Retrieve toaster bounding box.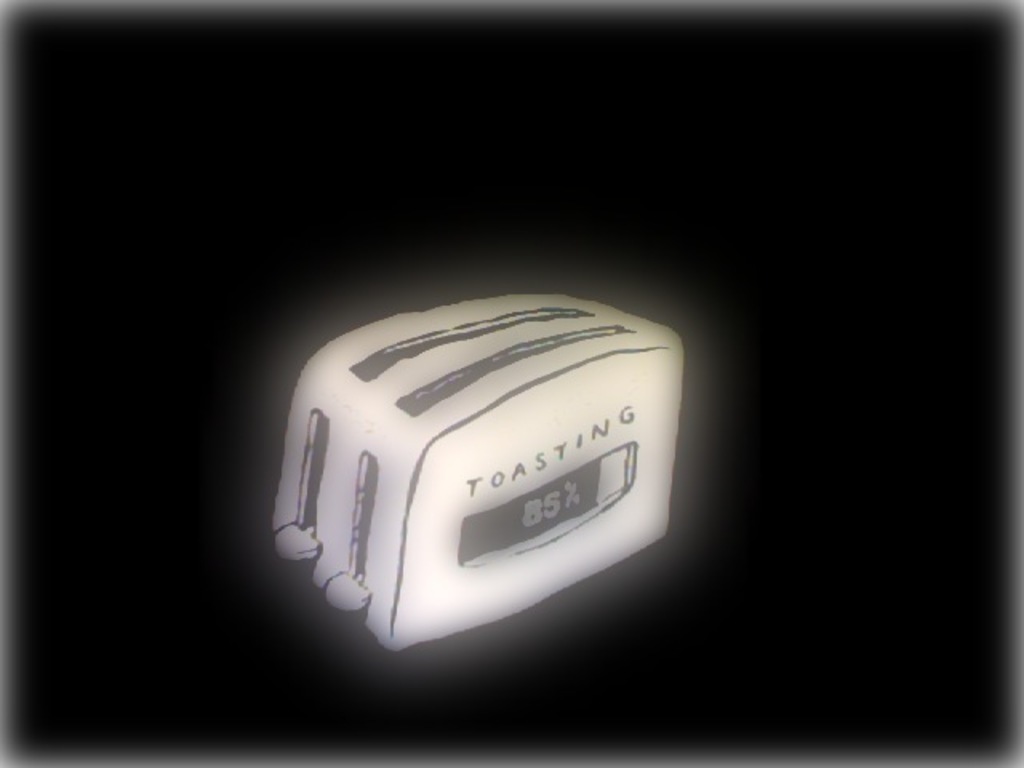
Bounding box: [x1=270, y1=291, x2=686, y2=651].
